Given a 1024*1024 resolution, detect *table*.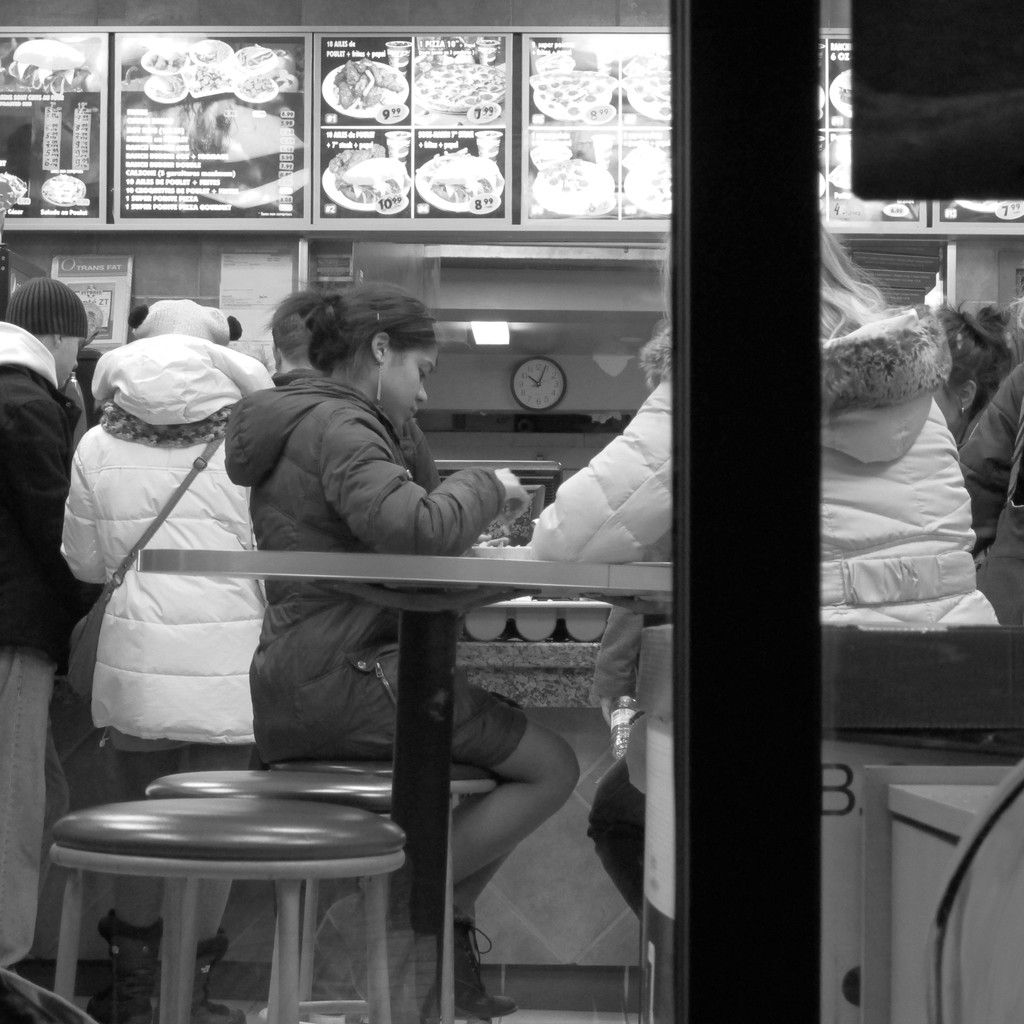
left=137, top=552, right=674, bottom=1023.
